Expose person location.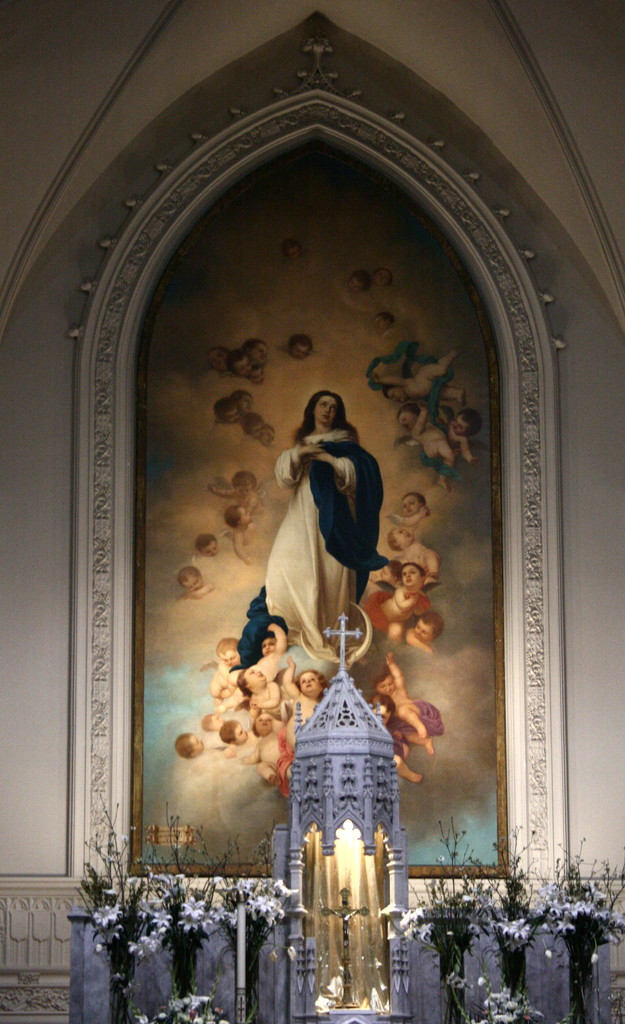
Exposed at rect(210, 472, 289, 514).
